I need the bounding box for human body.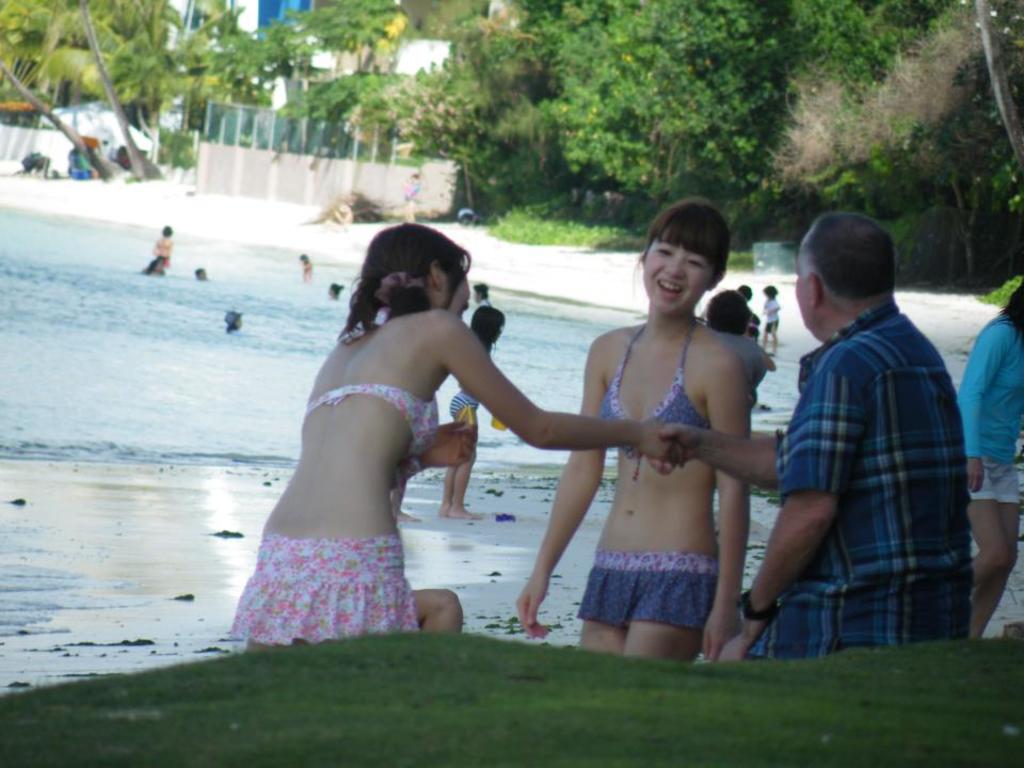
Here it is: 237 221 686 651.
